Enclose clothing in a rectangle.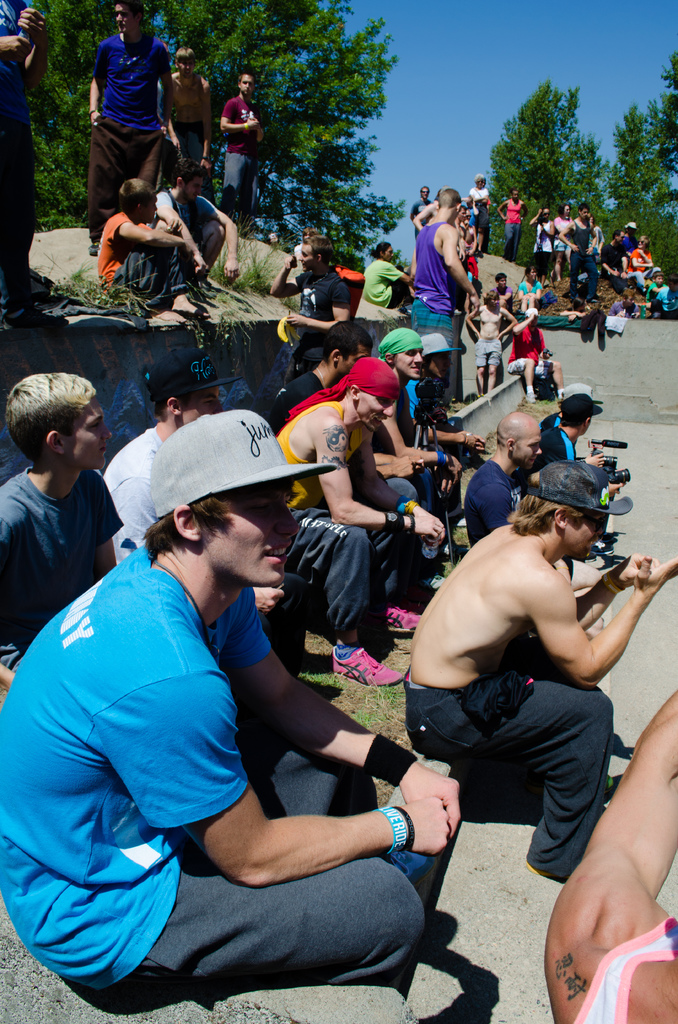
{"x1": 366, "y1": 262, "x2": 405, "y2": 311}.
